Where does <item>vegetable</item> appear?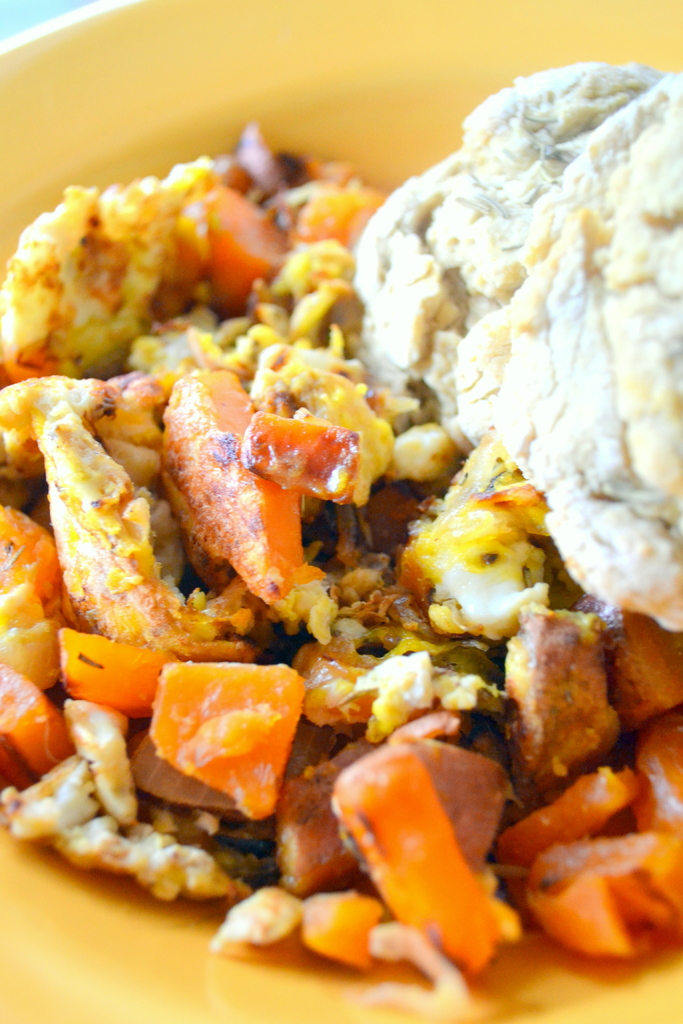
Appears at {"x1": 325, "y1": 737, "x2": 507, "y2": 973}.
